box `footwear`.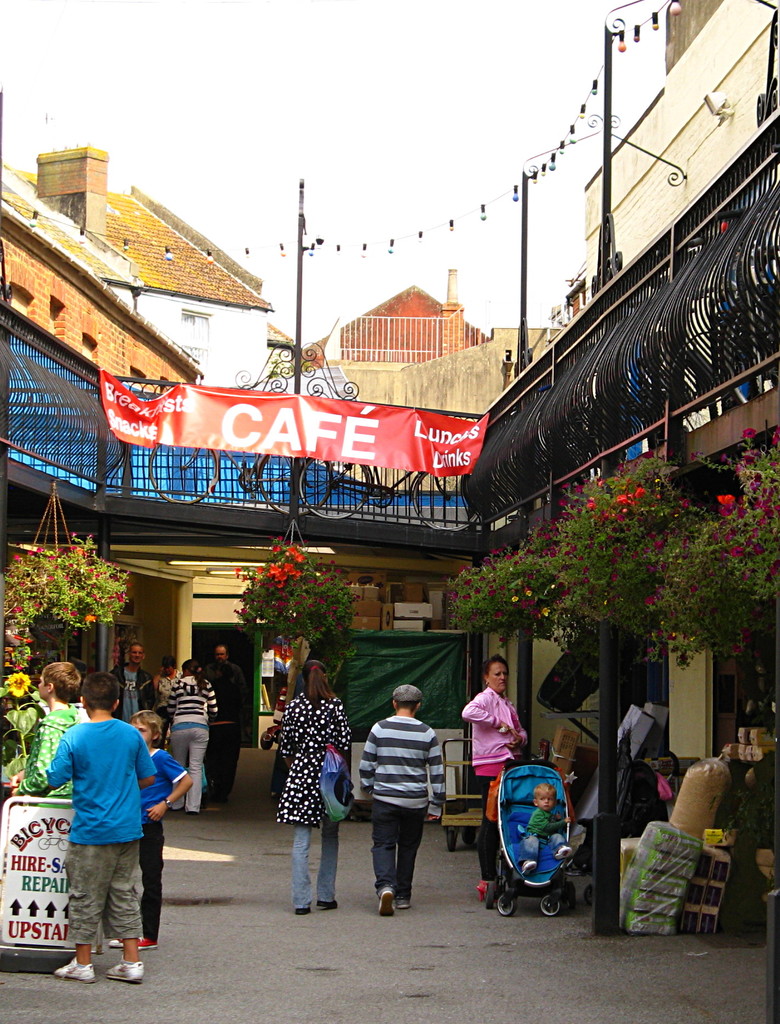
box(108, 939, 126, 949).
